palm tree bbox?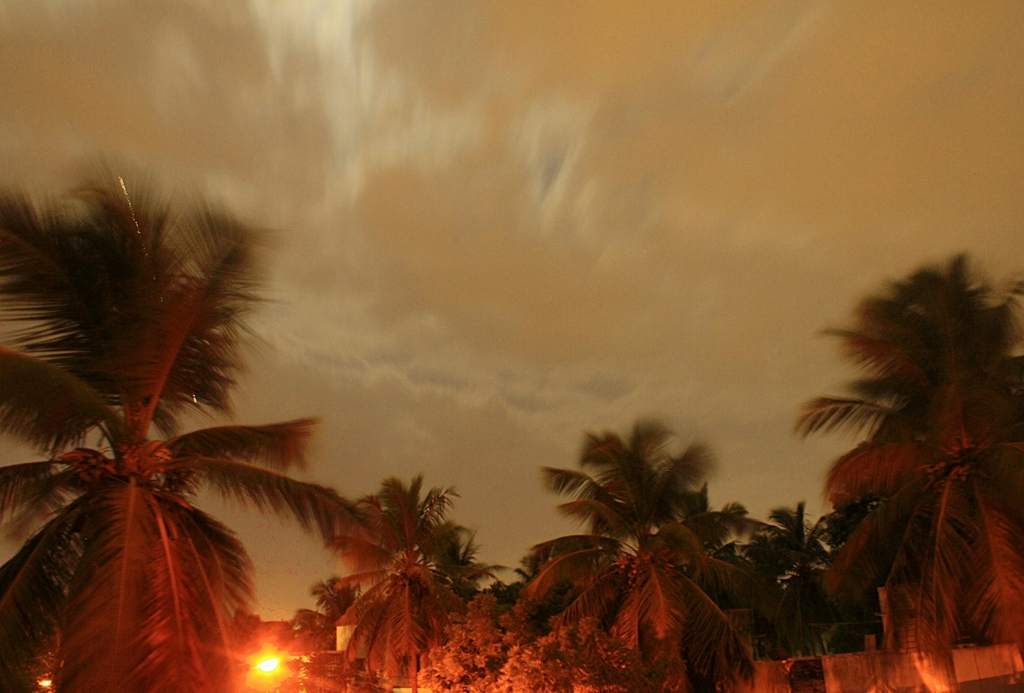
x1=860, y1=267, x2=1013, y2=562
